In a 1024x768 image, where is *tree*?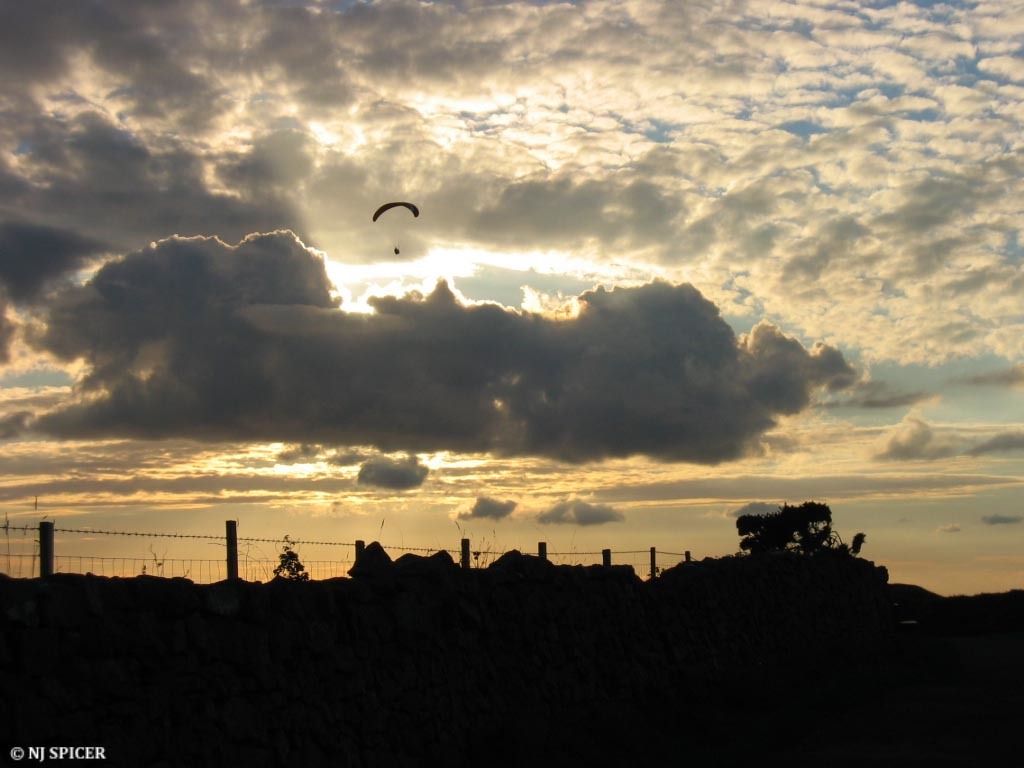
(x1=273, y1=535, x2=311, y2=586).
